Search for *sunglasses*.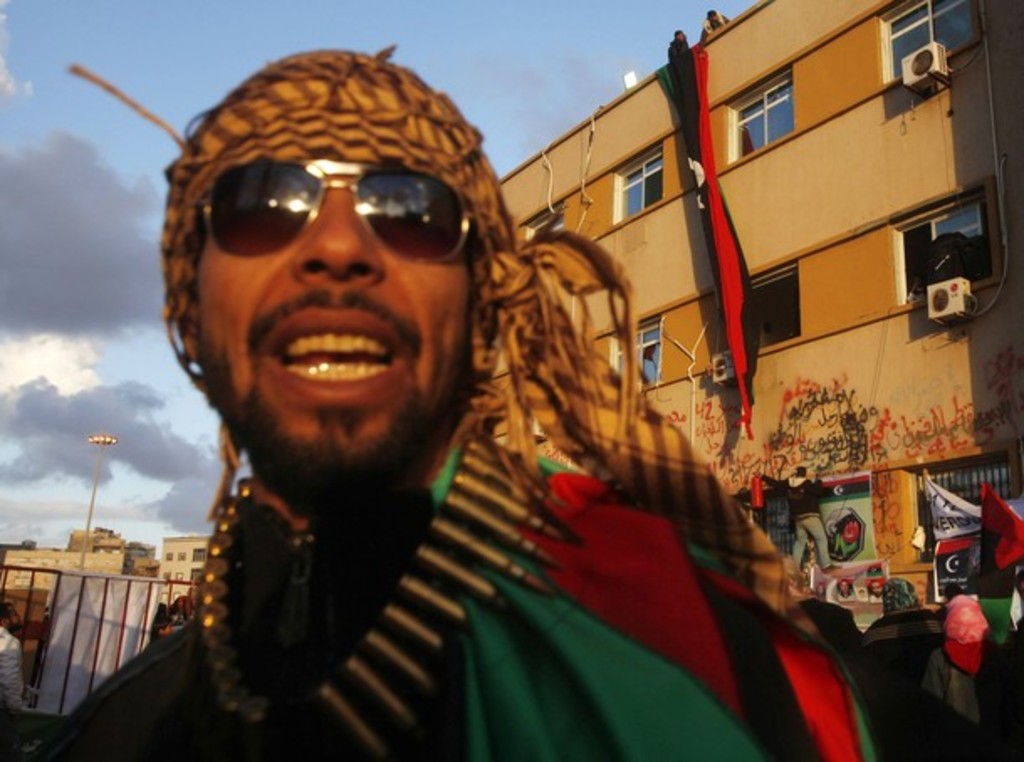
Found at <box>185,156,480,269</box>.
